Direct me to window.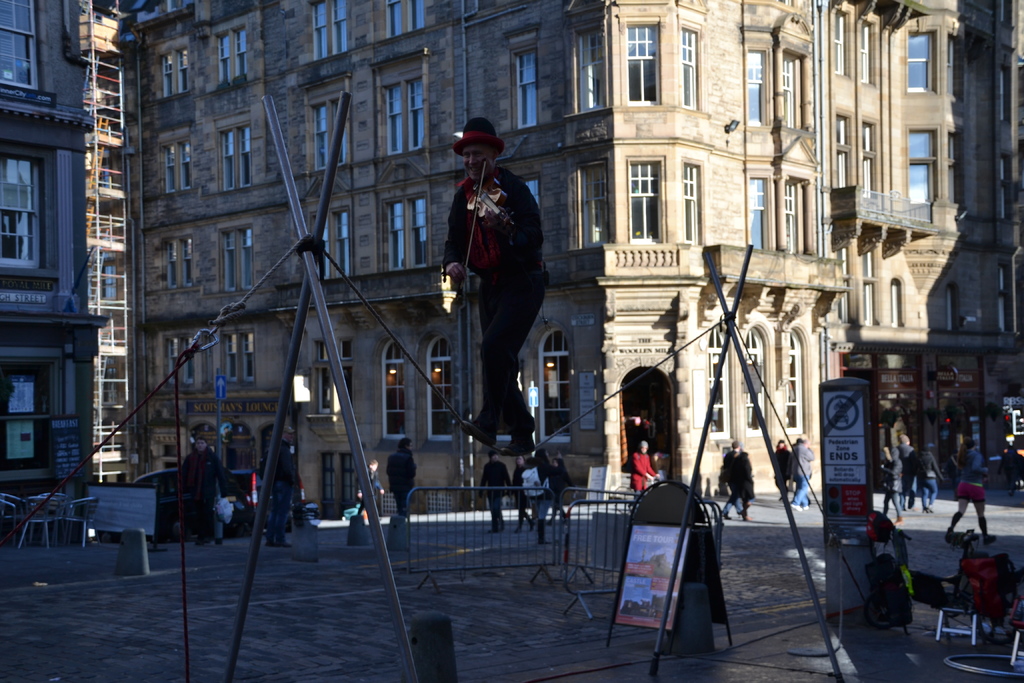
Direction: box(380, 341, 406, 438).
